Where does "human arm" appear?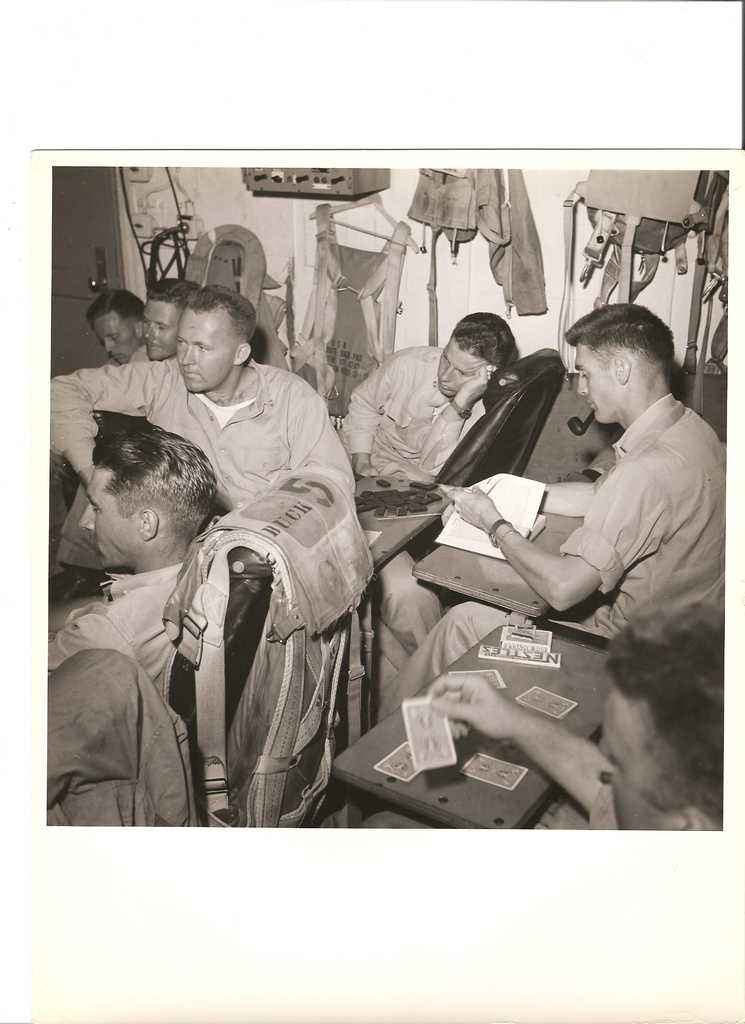
Appears at <bbox>37, 607, 142, 669</bbox>.
